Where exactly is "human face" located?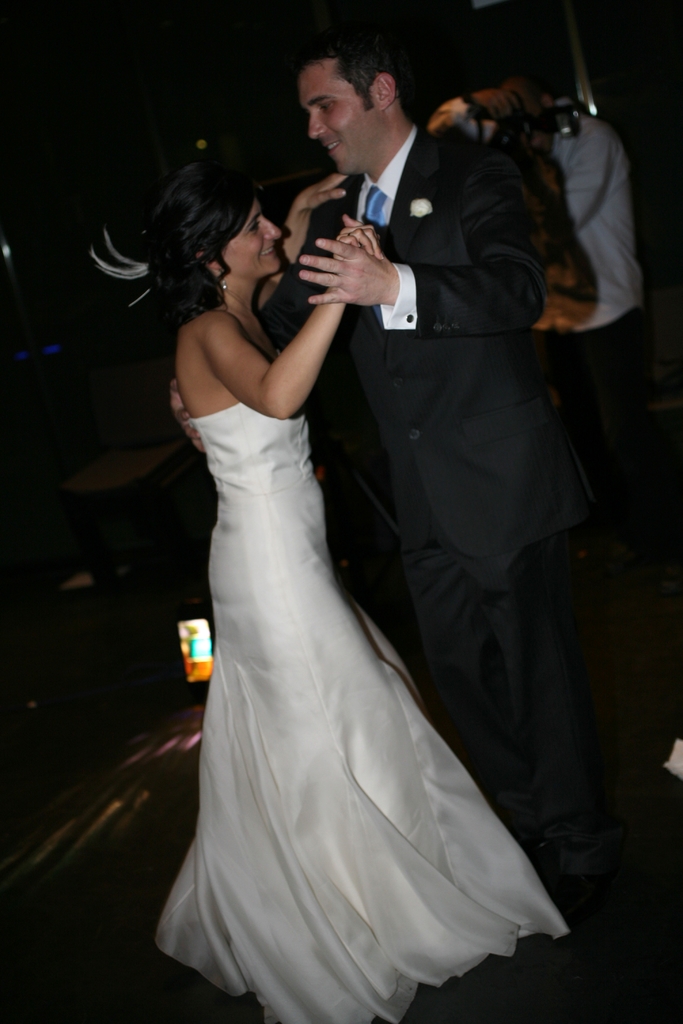
Its bounding box is {"left": 306, "top": 56, "right": 379, "bottom": 176}.
